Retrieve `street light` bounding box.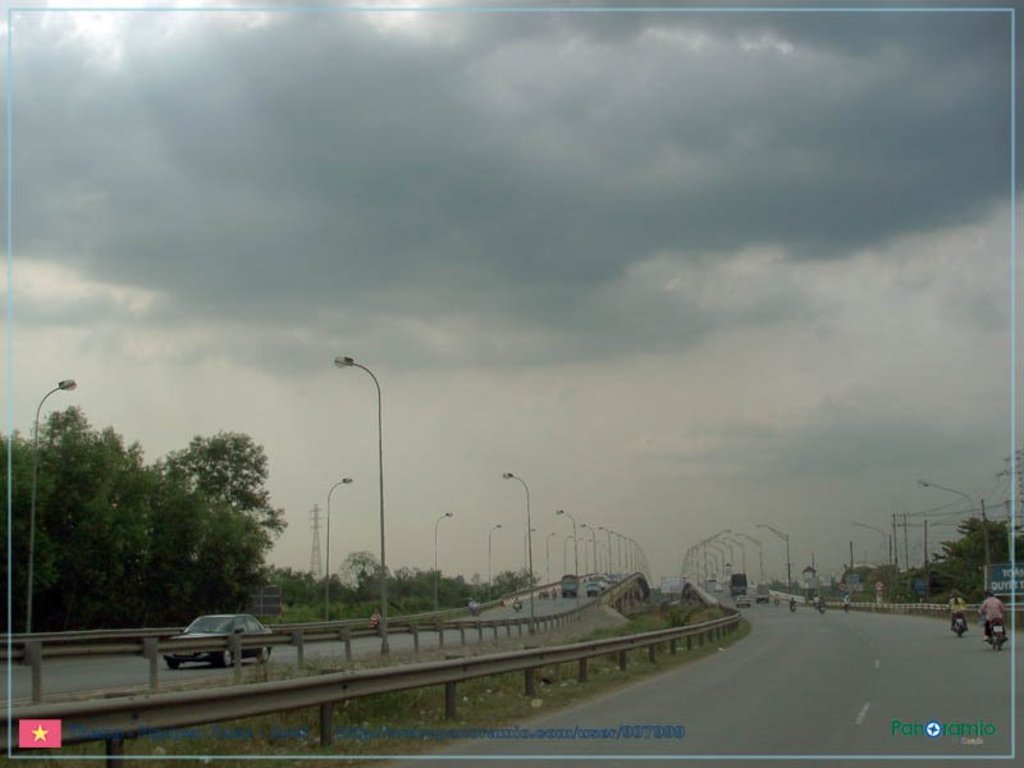
Bounding box: x1=335, y1=351, x2=390, y2=654.
